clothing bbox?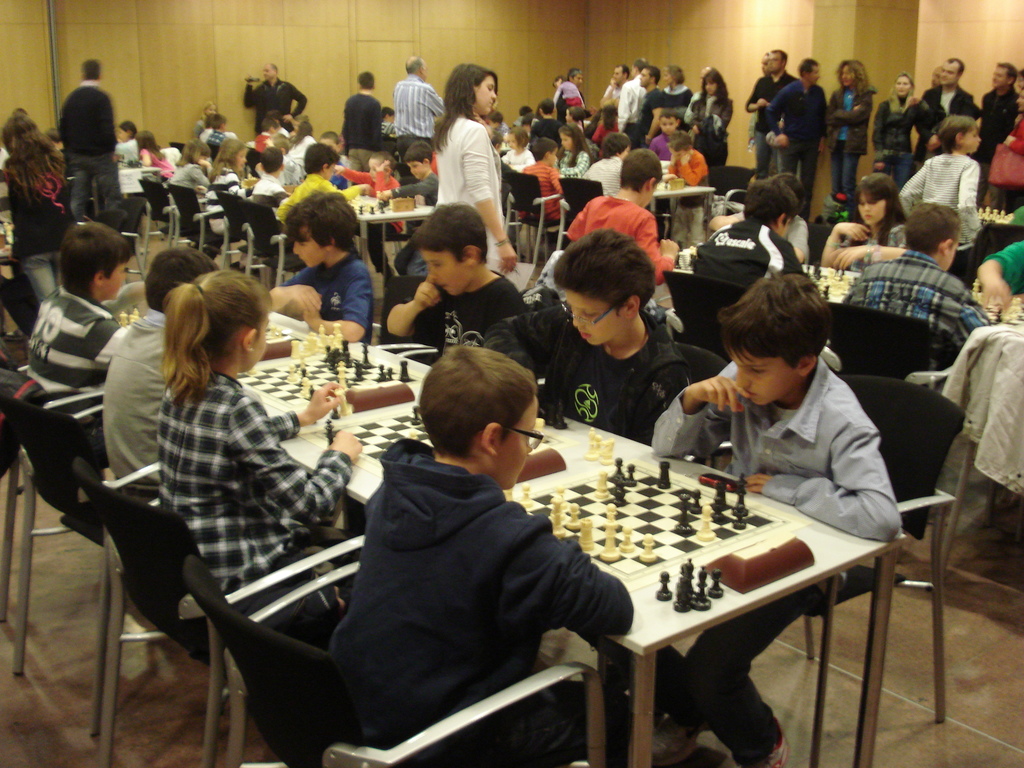
[911,86,972,171]
